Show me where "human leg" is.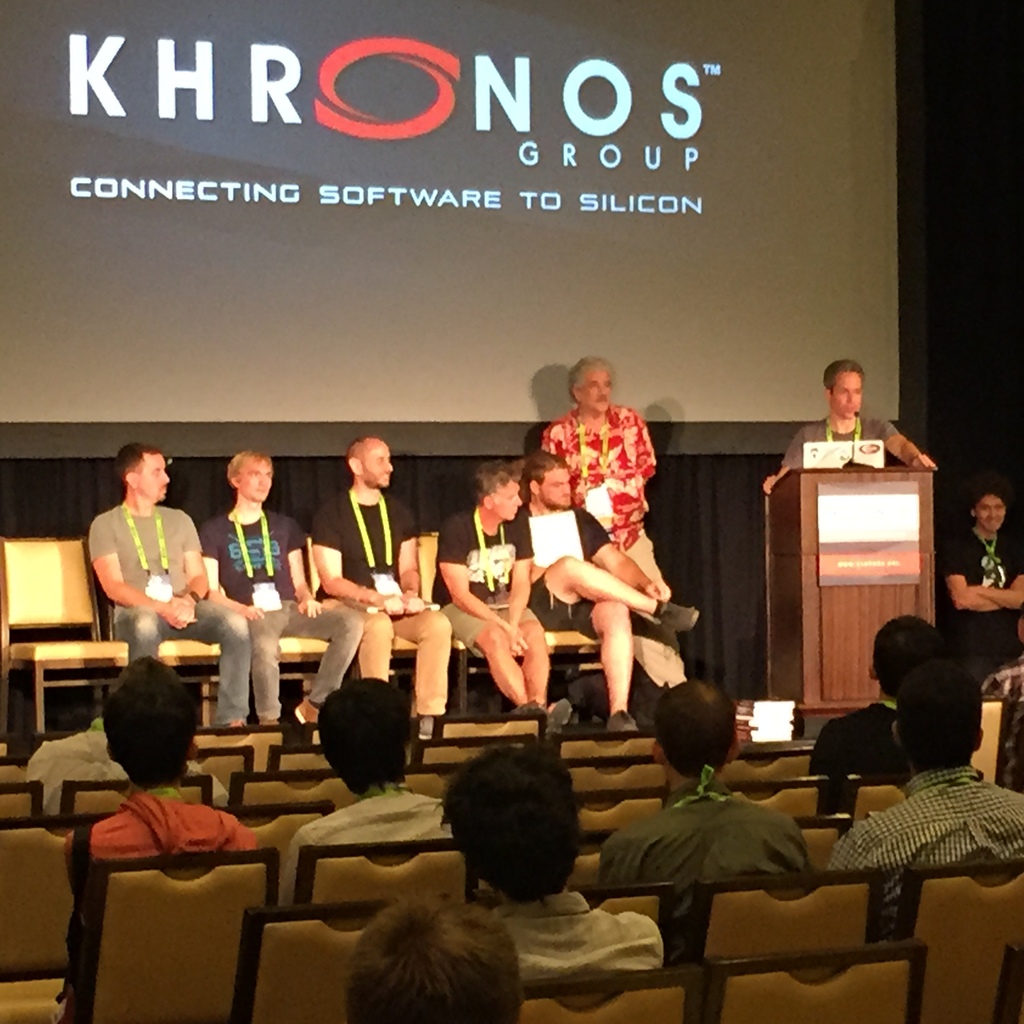
"human leg" is at bbox(467, 610, 522, 700).
